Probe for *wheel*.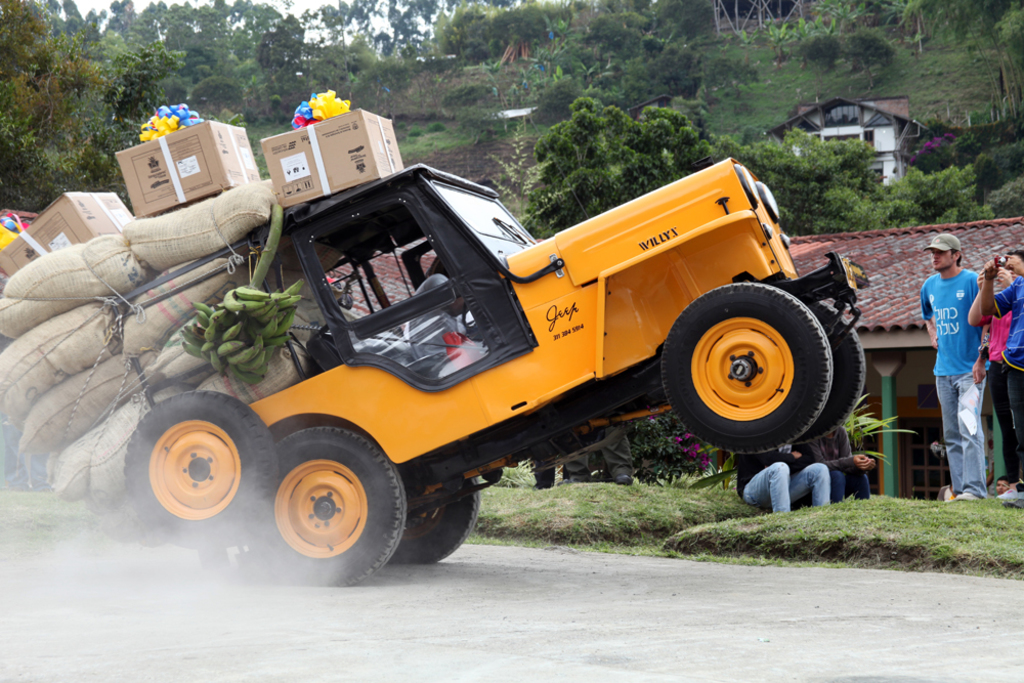
Probe result: left=656, top=280, right=833, bottom=458.
